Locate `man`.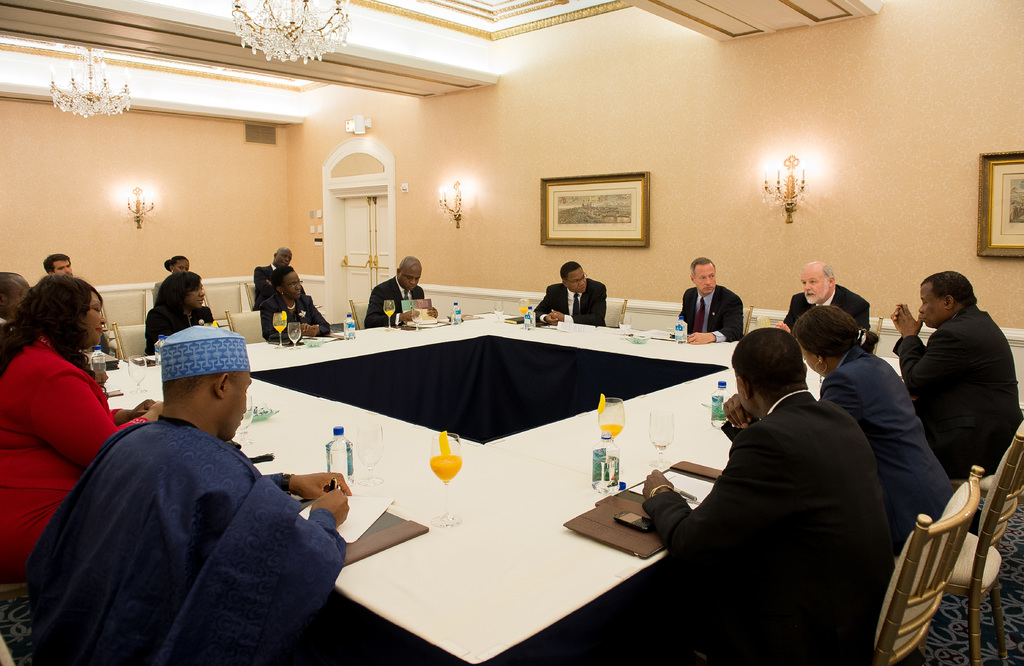
Bounding box: bbox(362, 254, 438, 327).
